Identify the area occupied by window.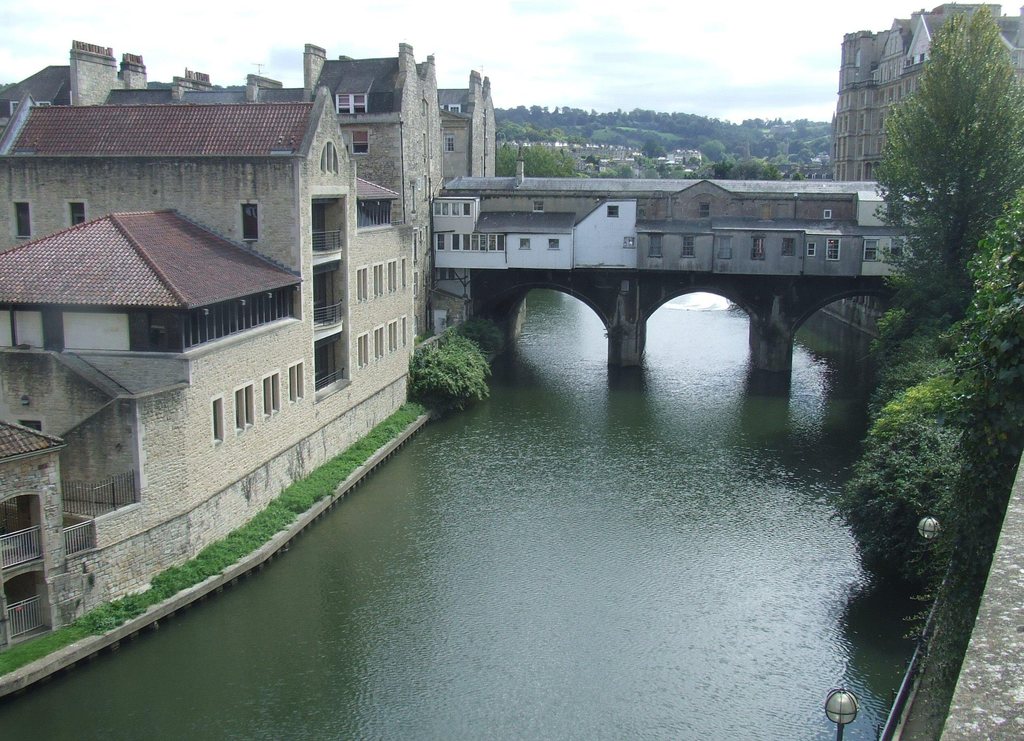
Area: (429,193,477,217).
